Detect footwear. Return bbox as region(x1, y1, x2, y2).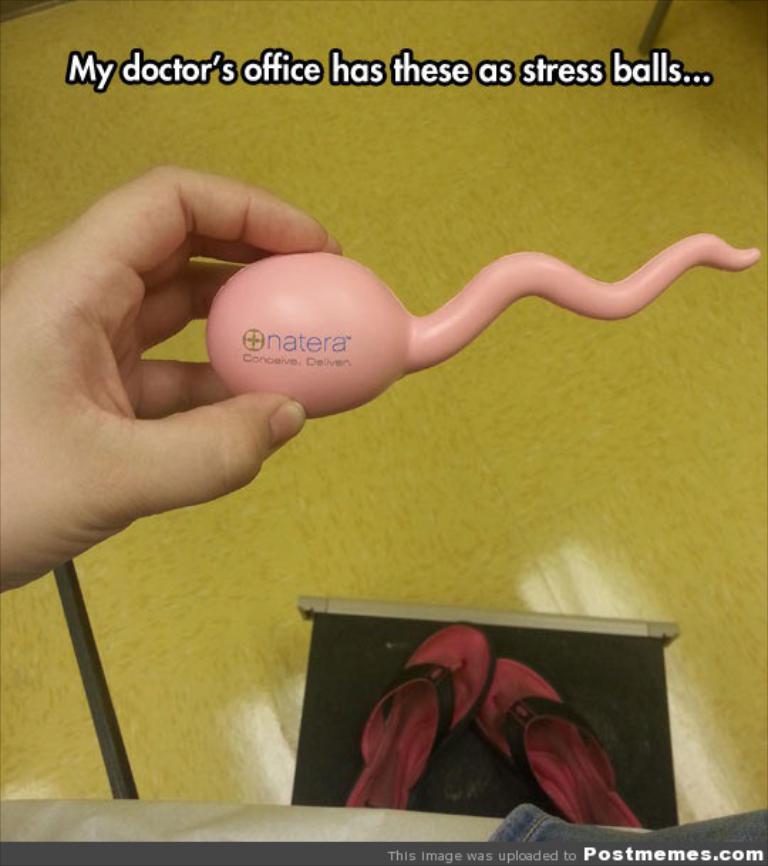
region(347, 624, 495, 808).
